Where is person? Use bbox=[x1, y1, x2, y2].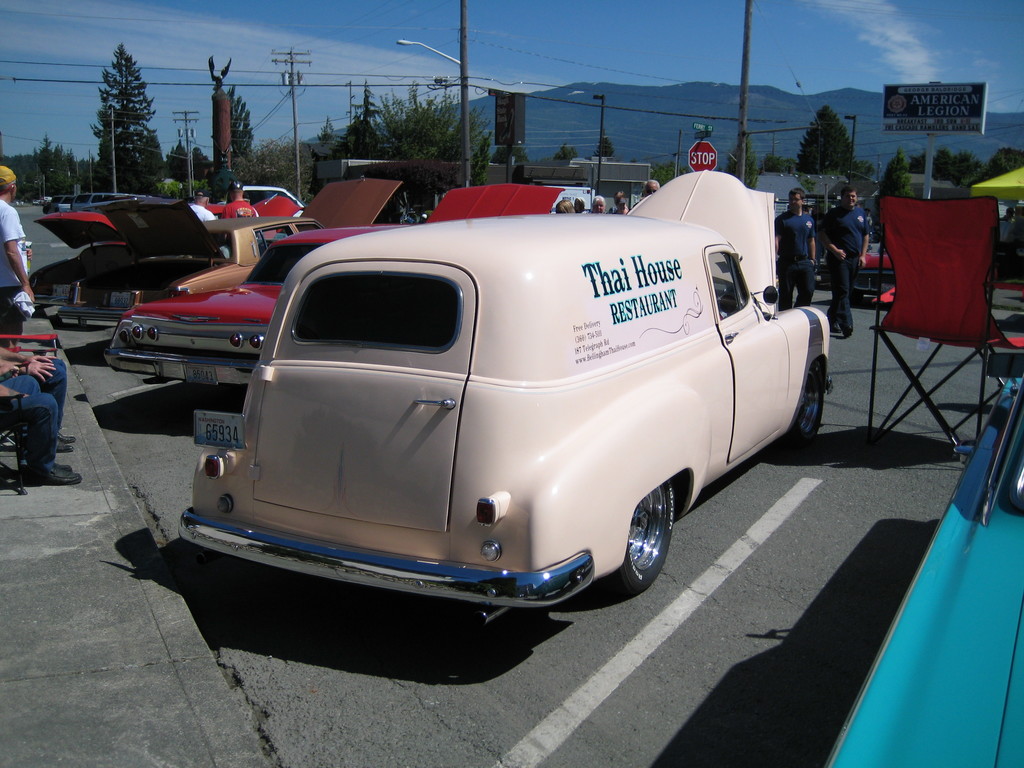
bbox=[3, 339, 75, 495].
